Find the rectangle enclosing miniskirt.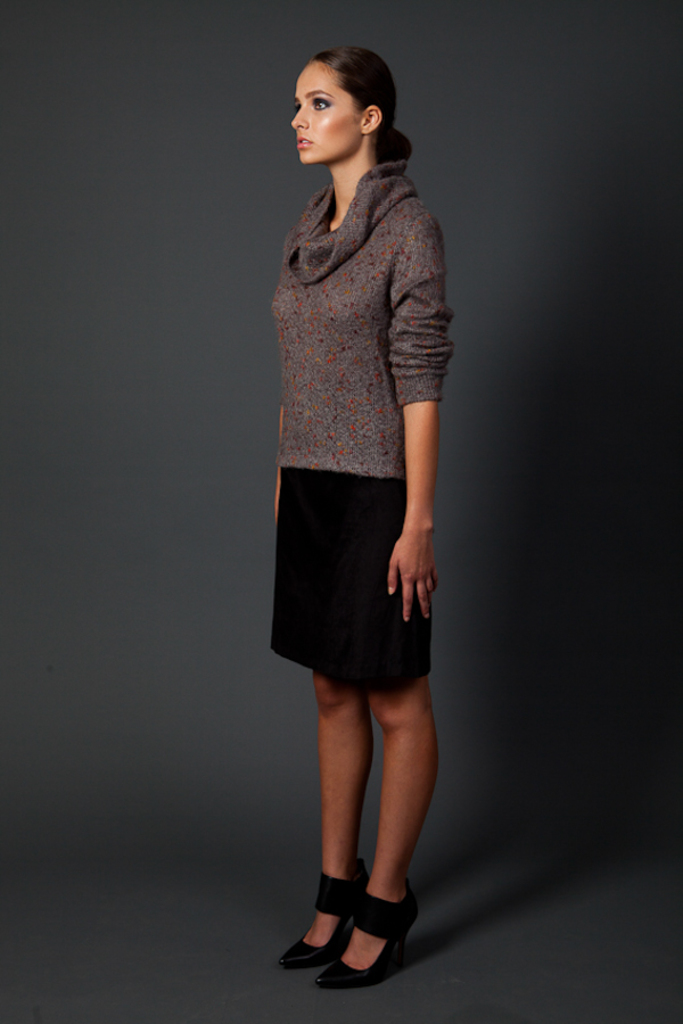
select_region(272, 469, 431, 688).
